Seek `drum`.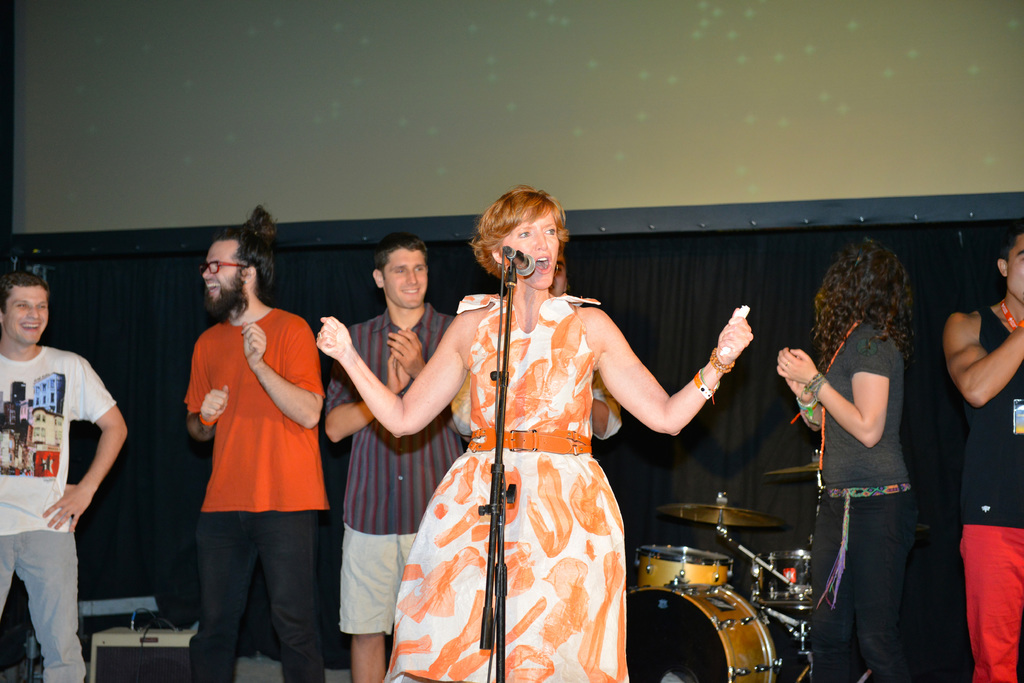
locate(635, 546, 735, 588).
